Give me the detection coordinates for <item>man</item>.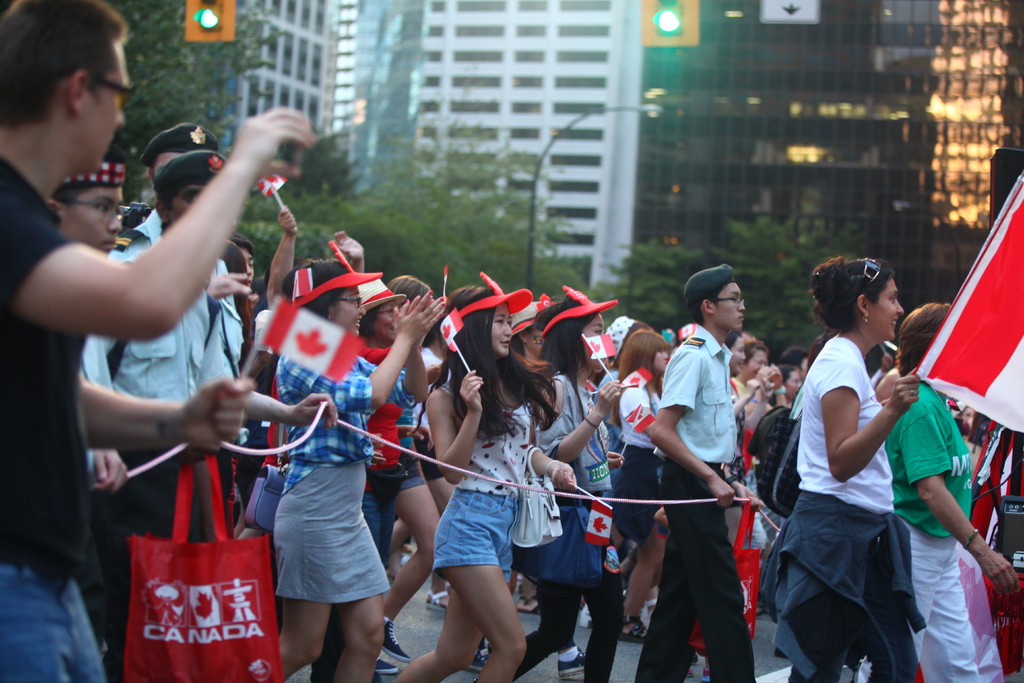
l=0, t=0, r=323, b=682.
